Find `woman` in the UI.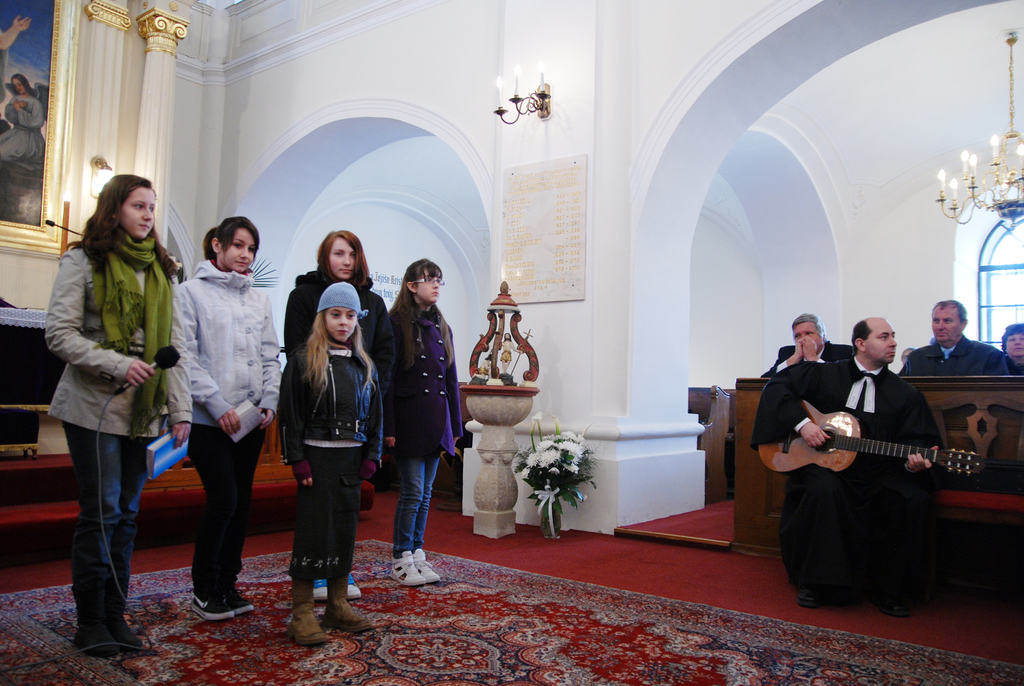
UI element at 995/319/1023/375.
